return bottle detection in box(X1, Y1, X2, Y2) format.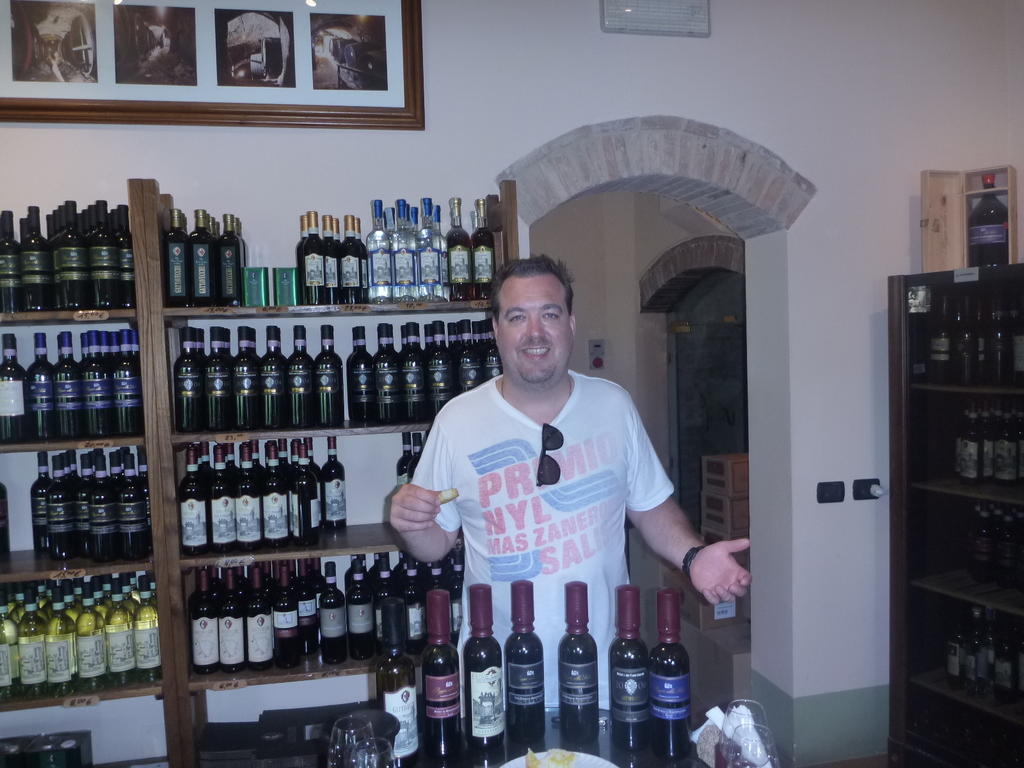
box(189, 209, 216, 305).
